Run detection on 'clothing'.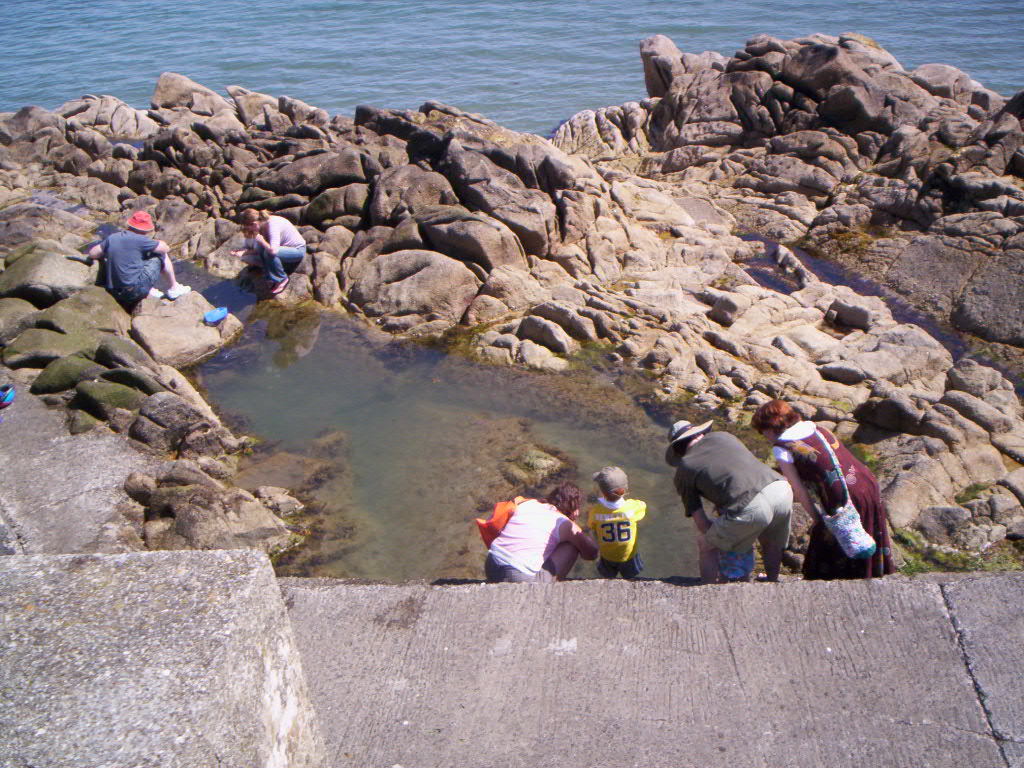
Result: 768,418,892,581.
